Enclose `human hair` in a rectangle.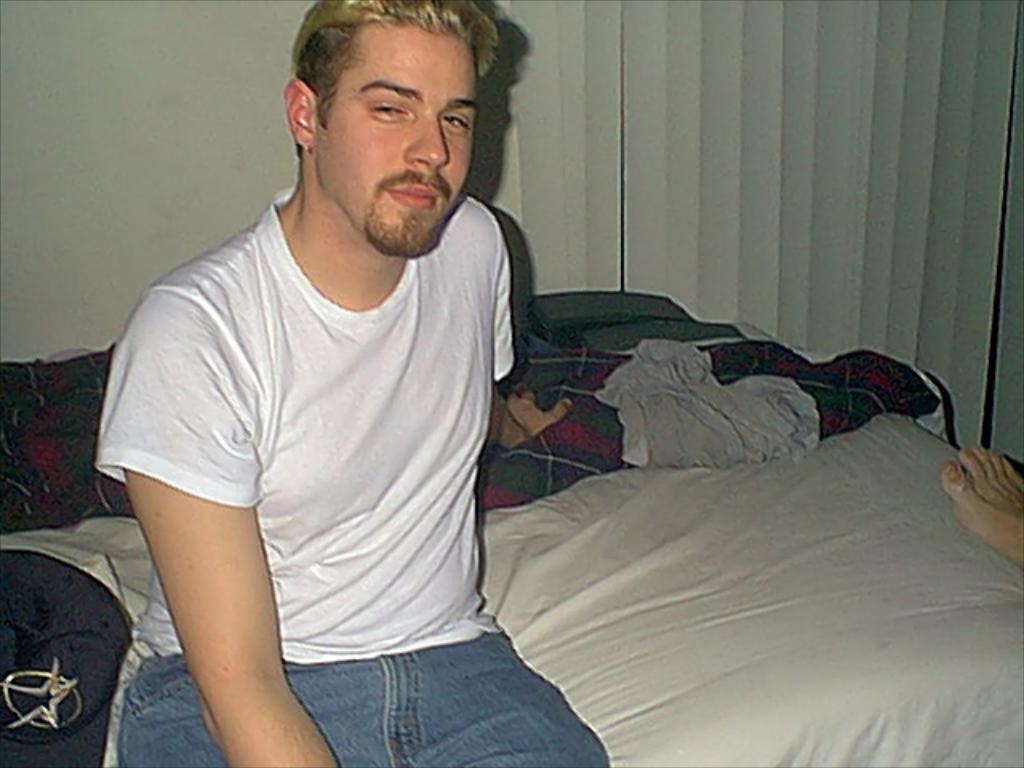
[x1=293, y1=10, x2=501, y2=155].
